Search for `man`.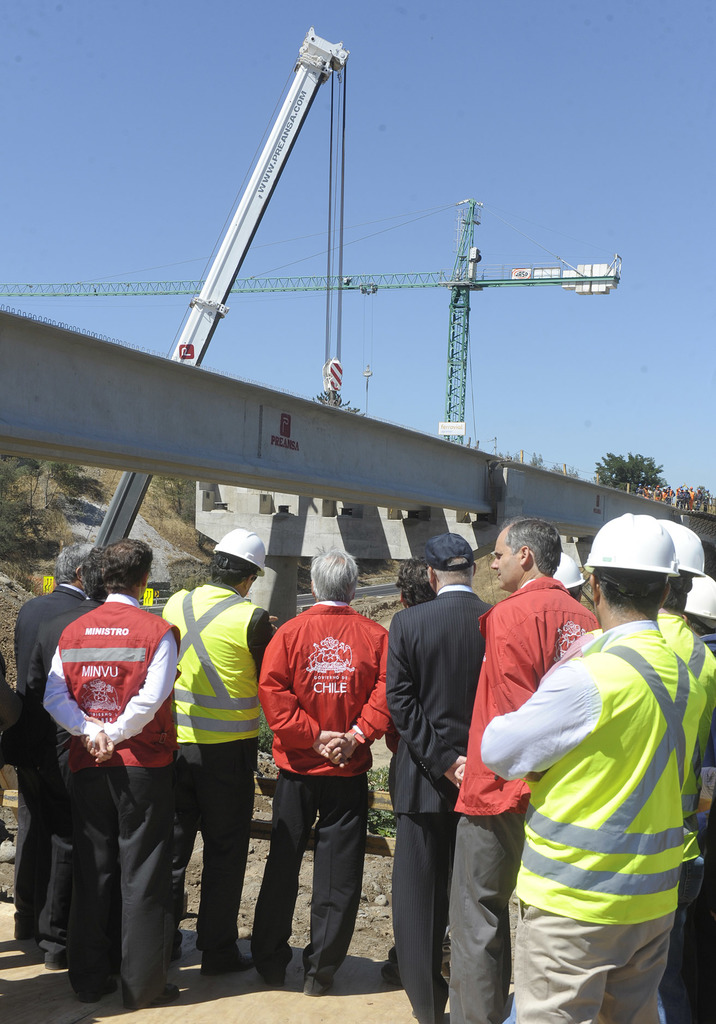
Found at {"left": 450, "top": 515, "right": 604, "bottom": 1023}.
